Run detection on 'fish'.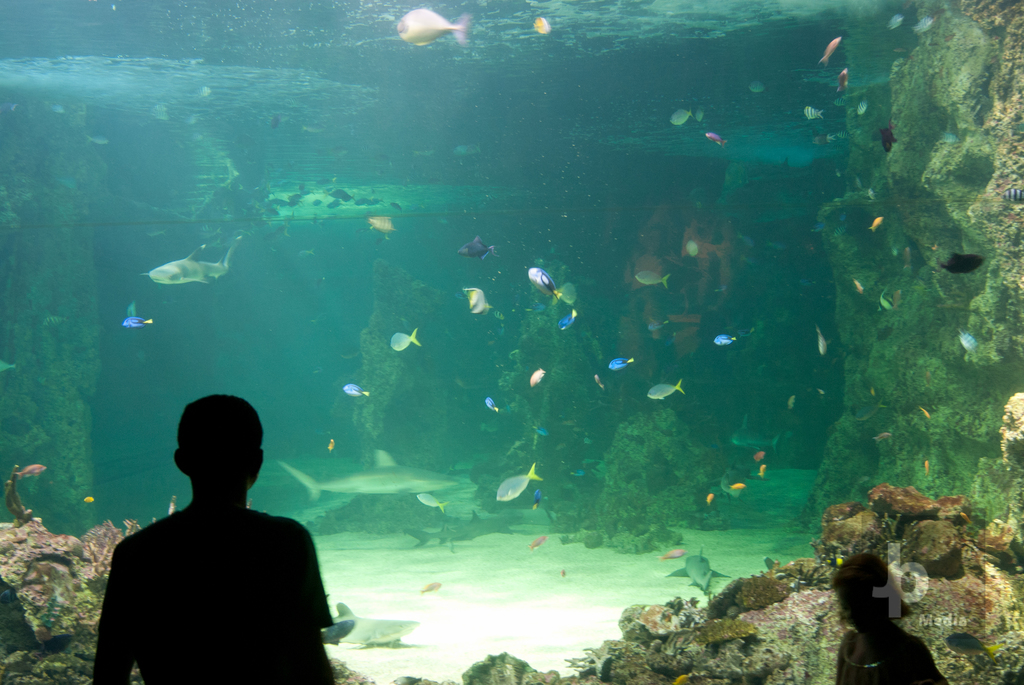
Result: BBox(811, 331, 833, 355).
